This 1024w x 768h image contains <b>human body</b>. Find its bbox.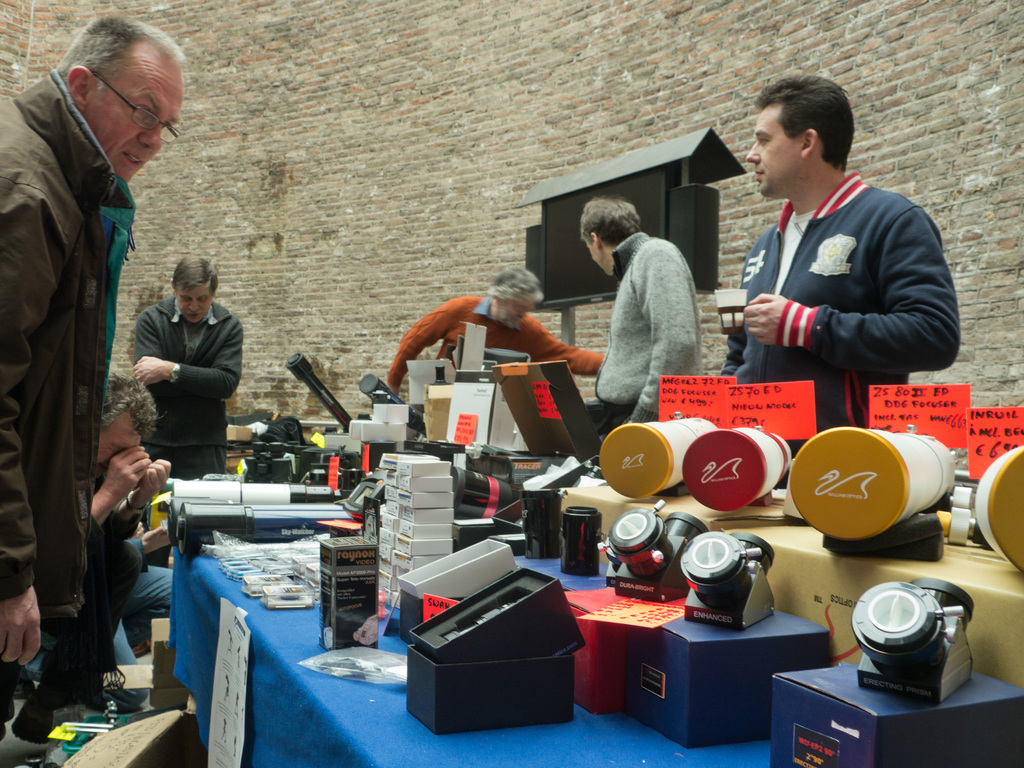
<region>92, 372, 175, 704</region>.
